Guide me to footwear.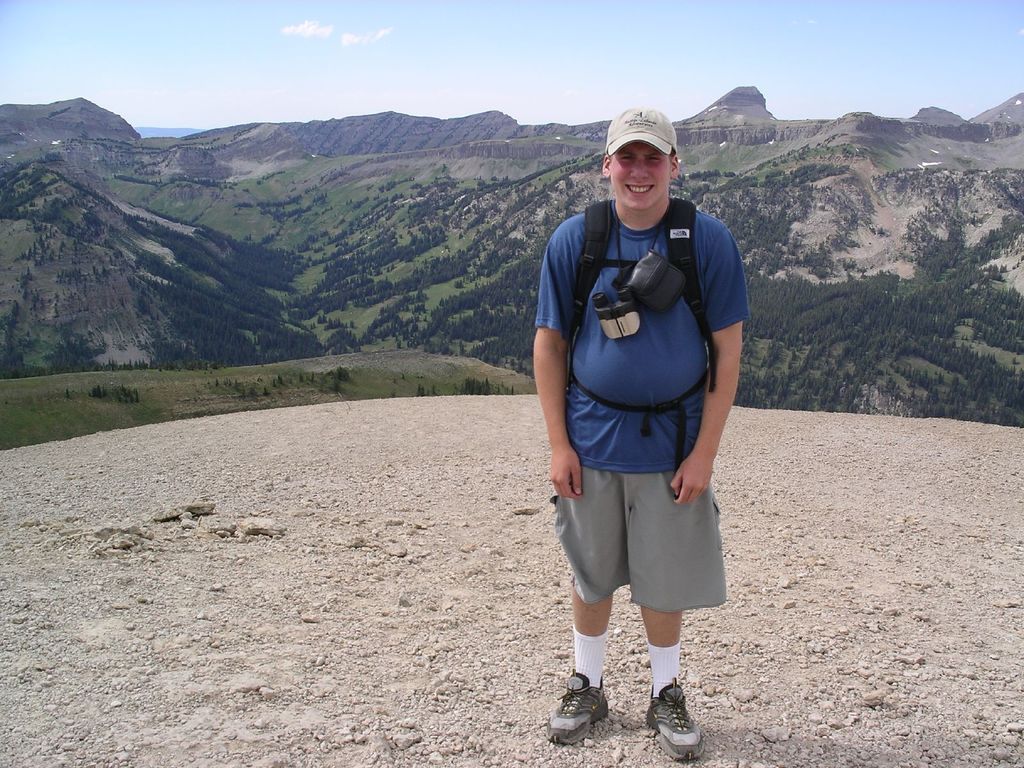
Guidance: [546, 668, 614, 743].
